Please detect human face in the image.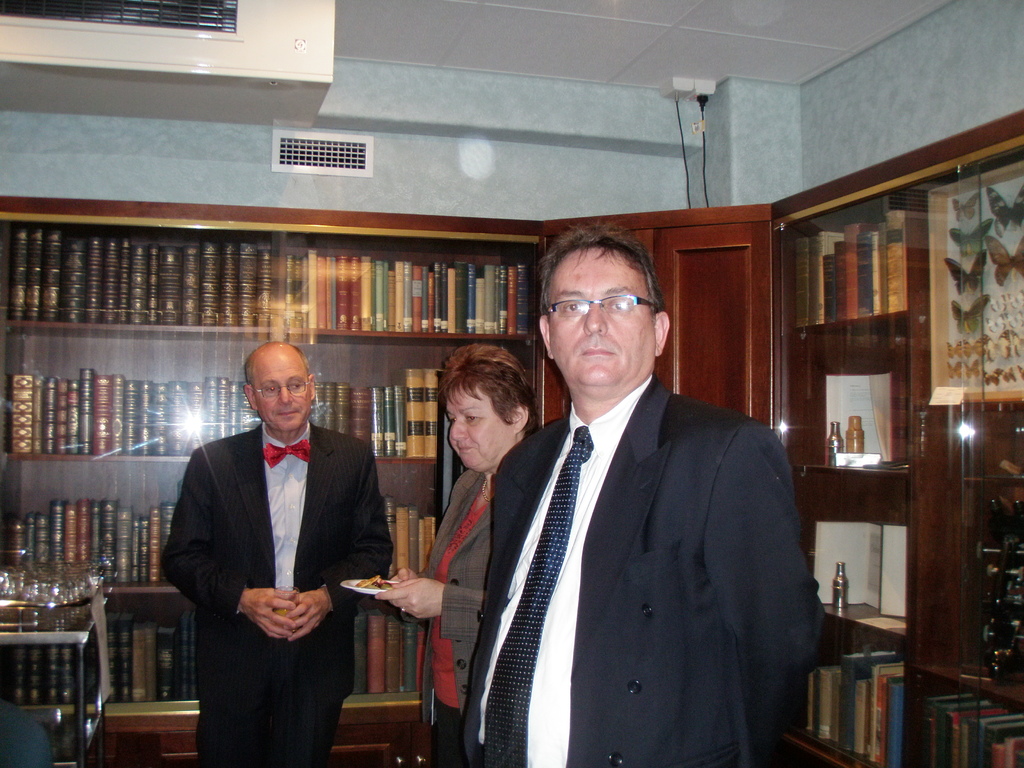
445/392/515/468.
